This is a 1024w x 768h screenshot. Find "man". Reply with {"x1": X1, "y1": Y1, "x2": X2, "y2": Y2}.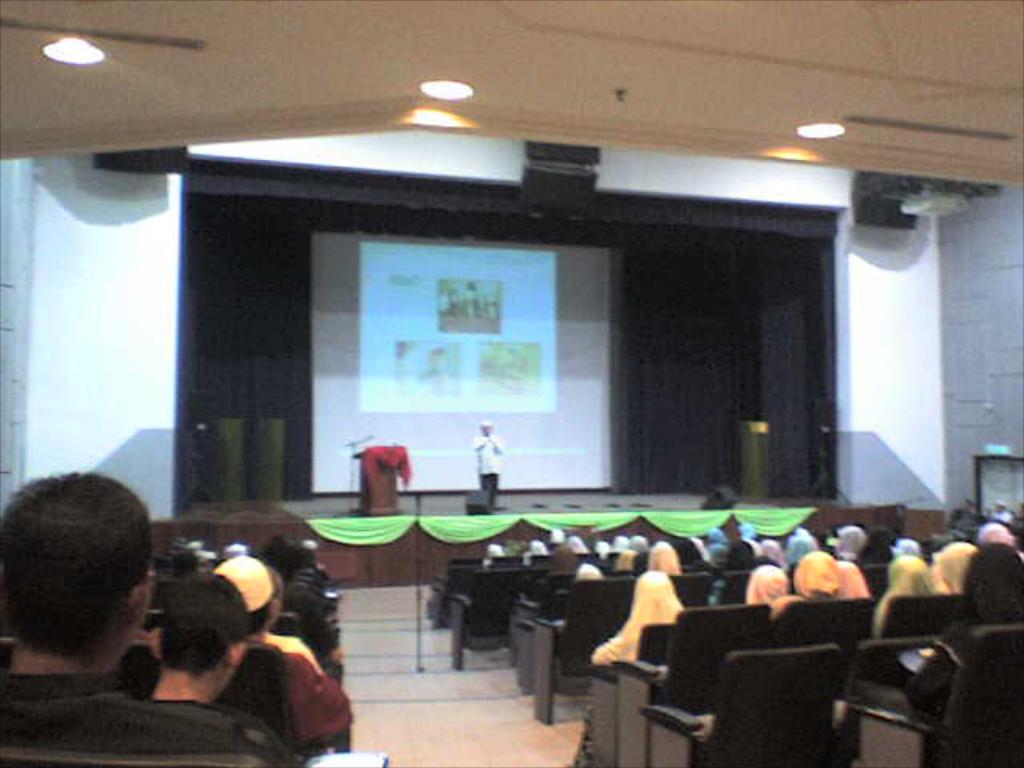
{"x1": 0, "y1": 472, "x2": 272, "y2": 757}.
